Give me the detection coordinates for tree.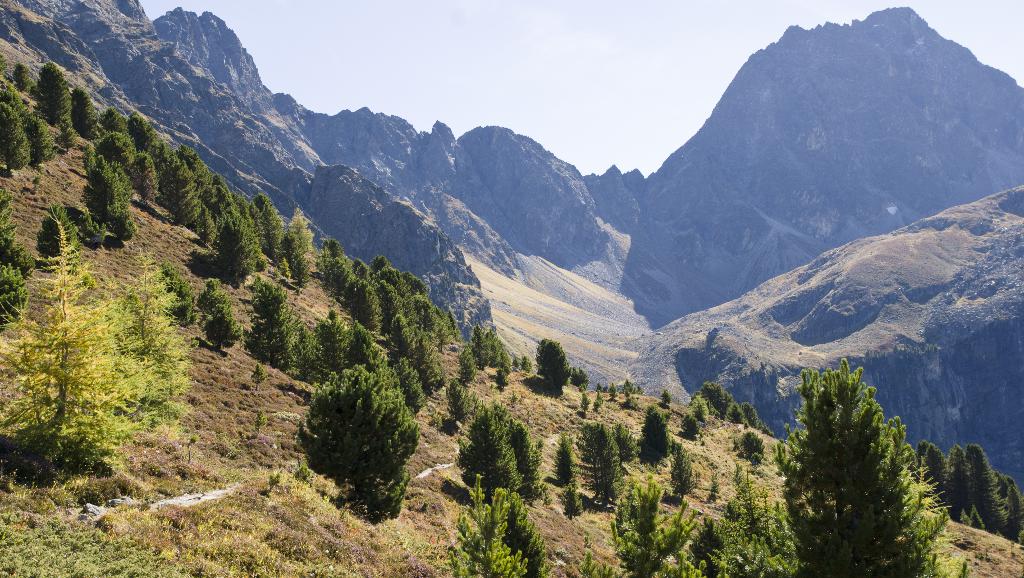
788, 354, 927, 550.
